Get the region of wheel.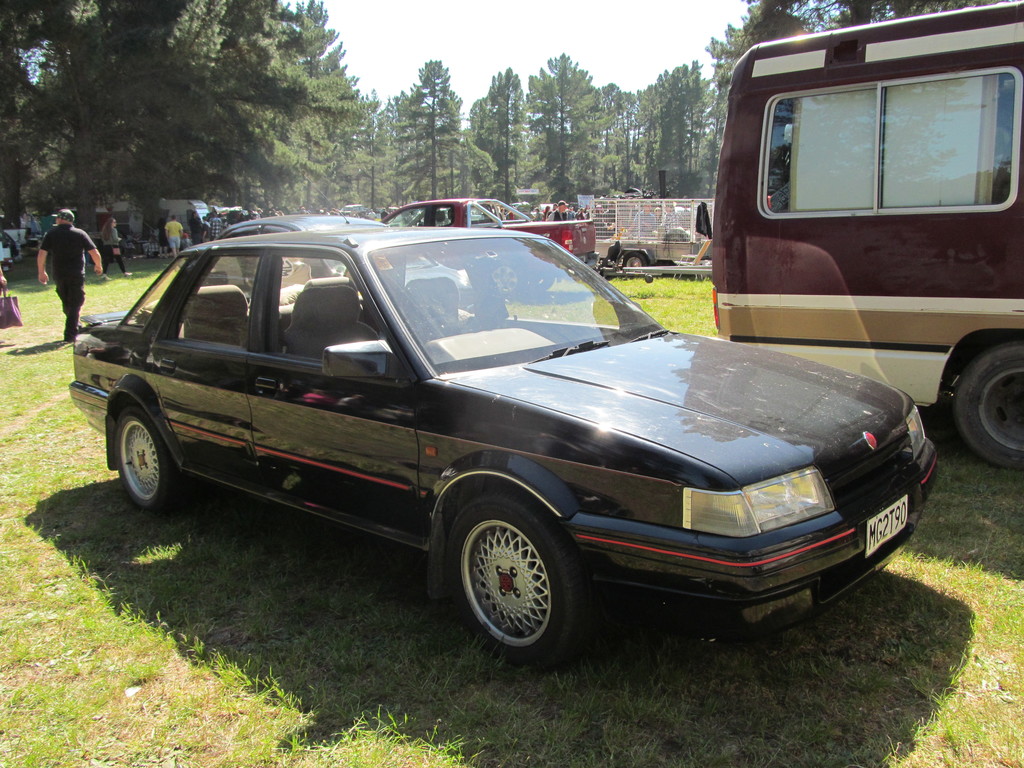
<region>964, 339, 1023, 465</region>.
